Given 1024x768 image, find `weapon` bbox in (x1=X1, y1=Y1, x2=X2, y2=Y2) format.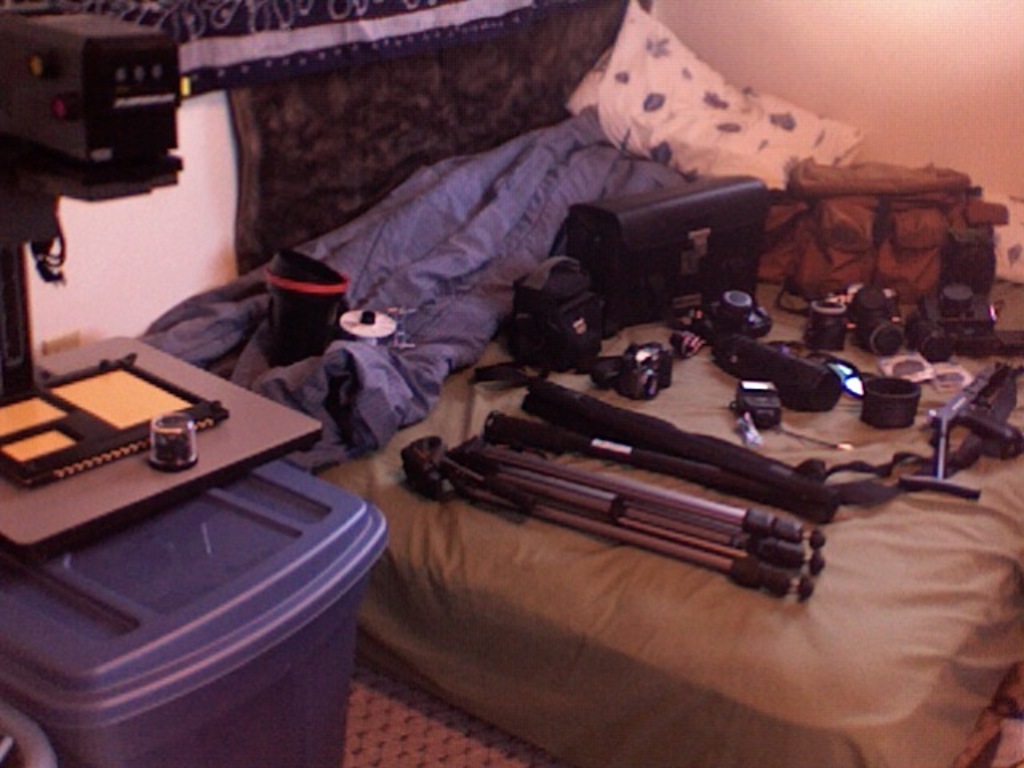
(x1=934, y1=360, x2=1022, y2=450).
